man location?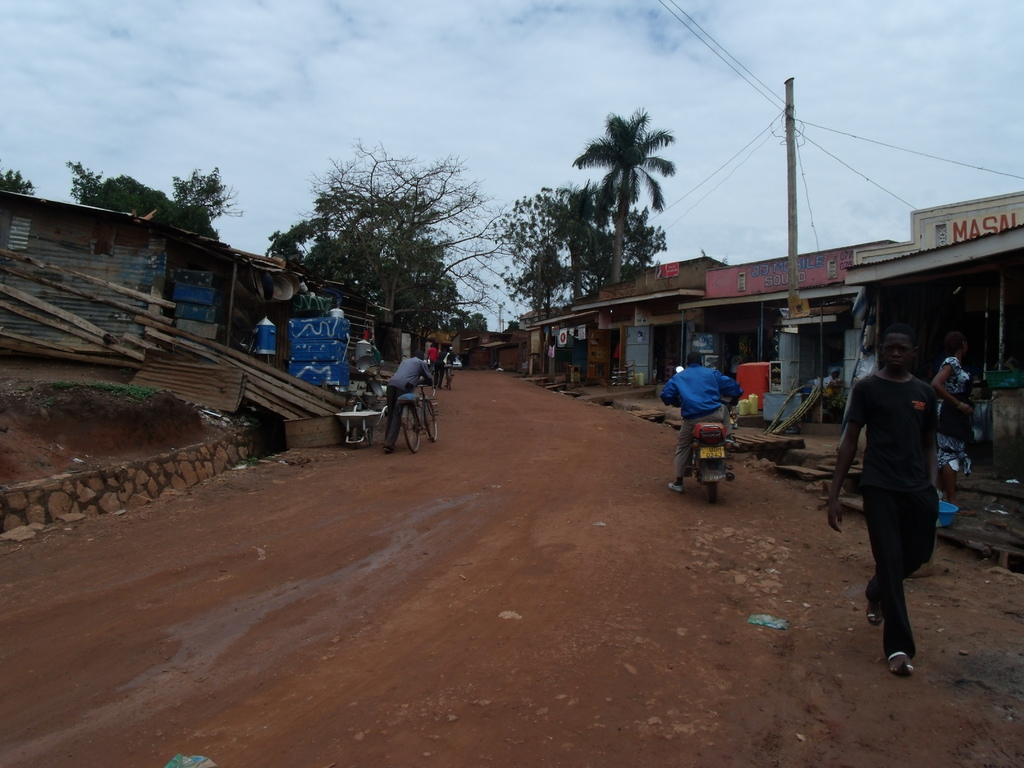
(x1=657, y1=351, x2=743, y2=494)
